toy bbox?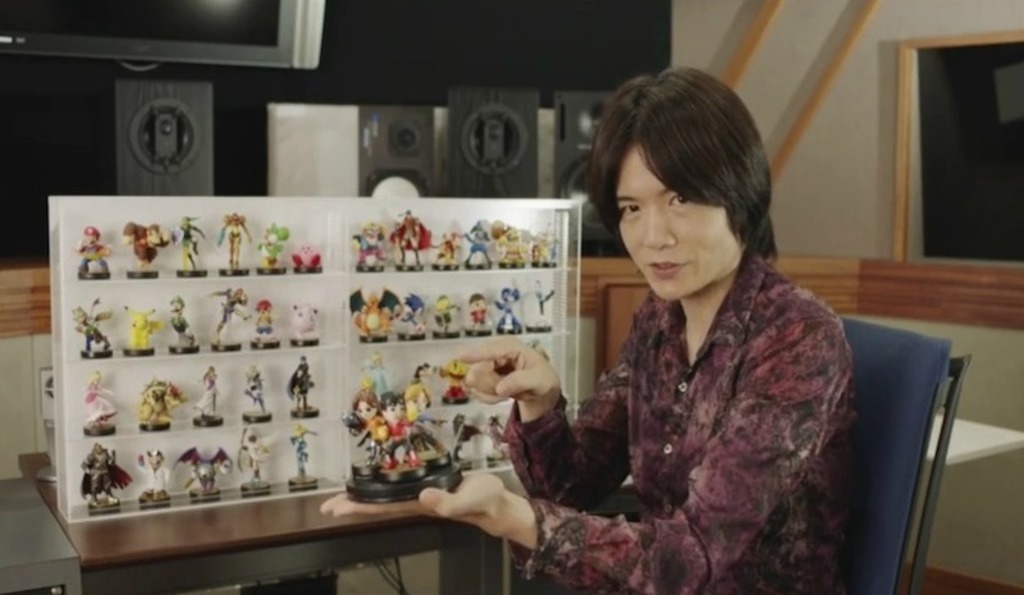
bbox(73, 294, 118, 357)
